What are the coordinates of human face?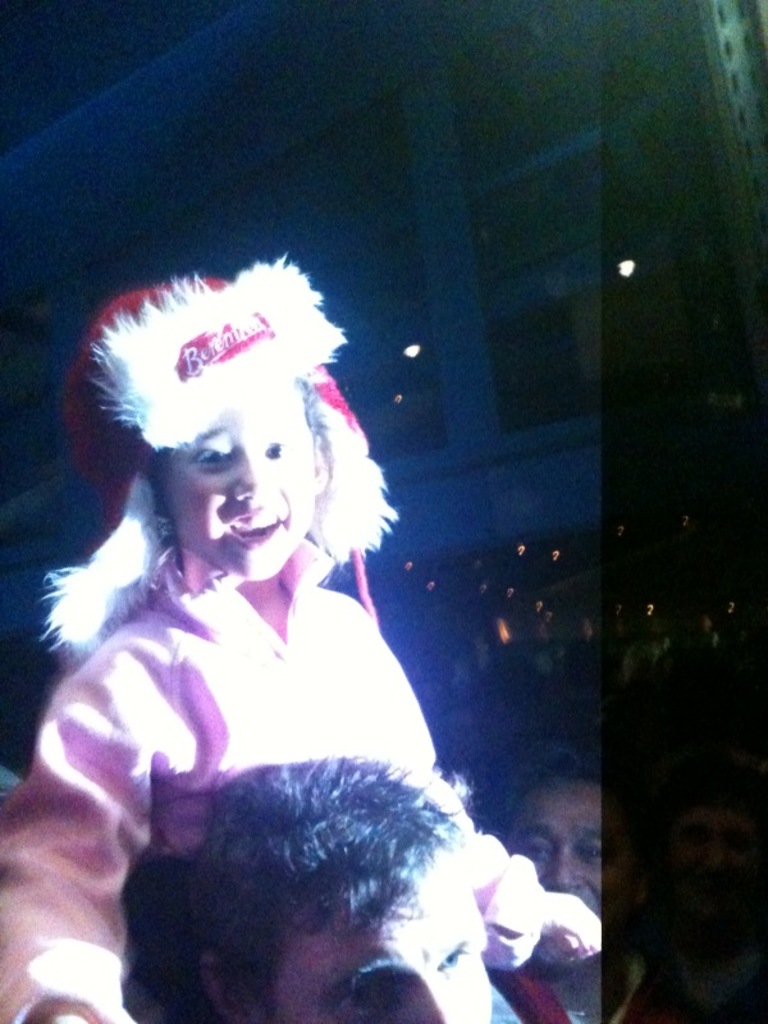
select_region(504, 785, 604, 916).
